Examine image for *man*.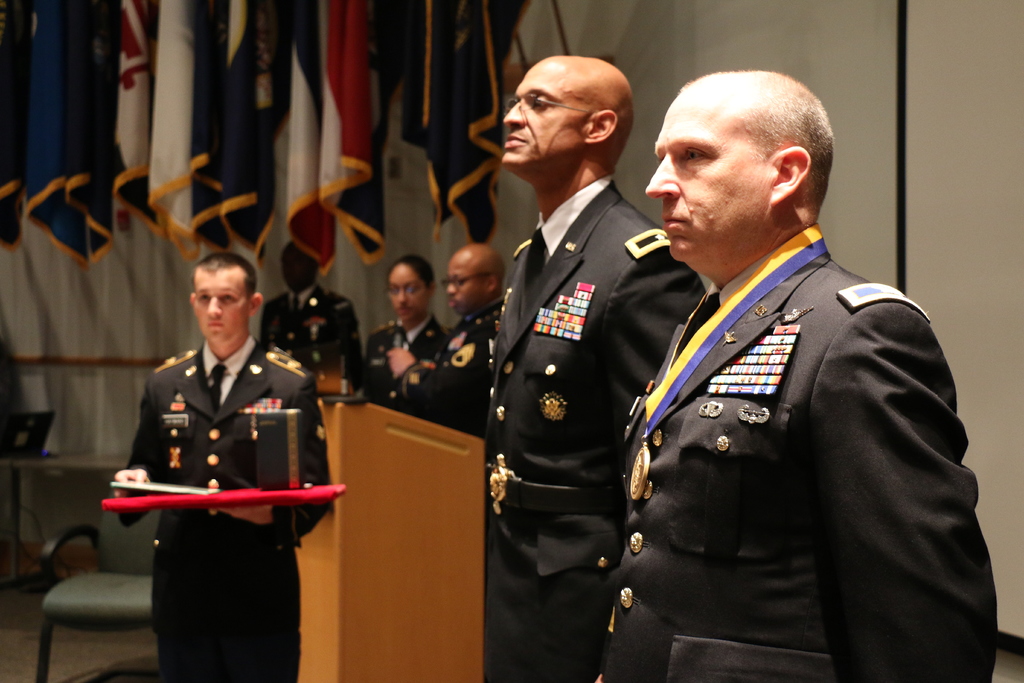
Examination result: 385/245/504/431.
